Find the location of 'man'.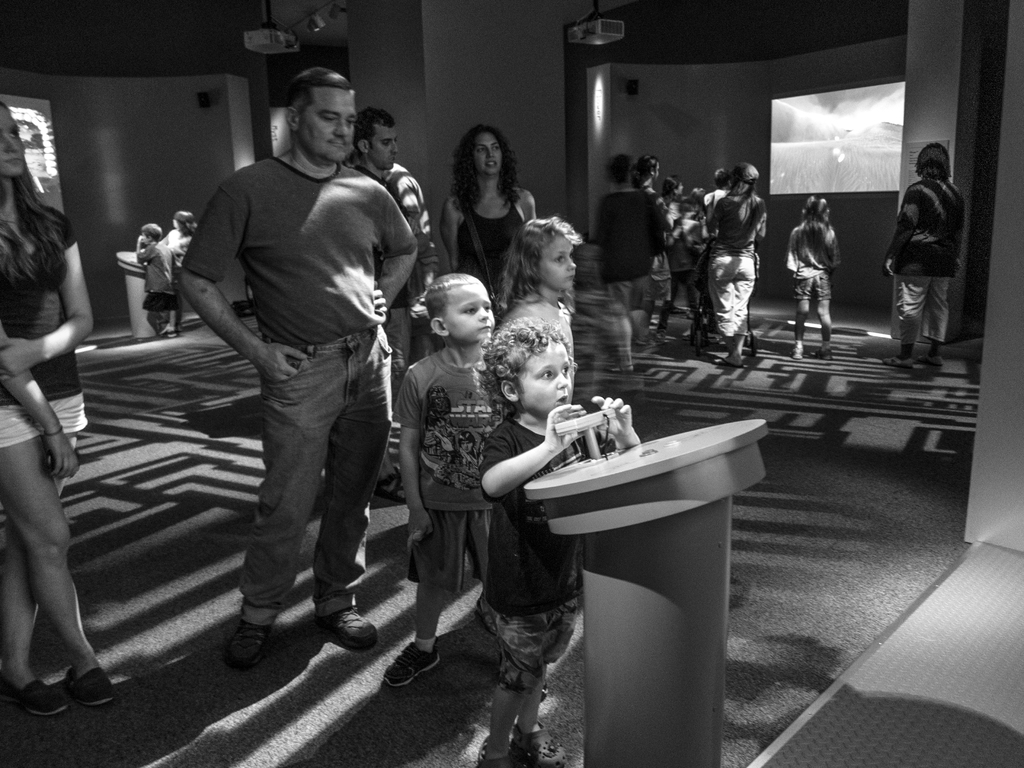
Location: bbox(886, 140, 963, 373).
